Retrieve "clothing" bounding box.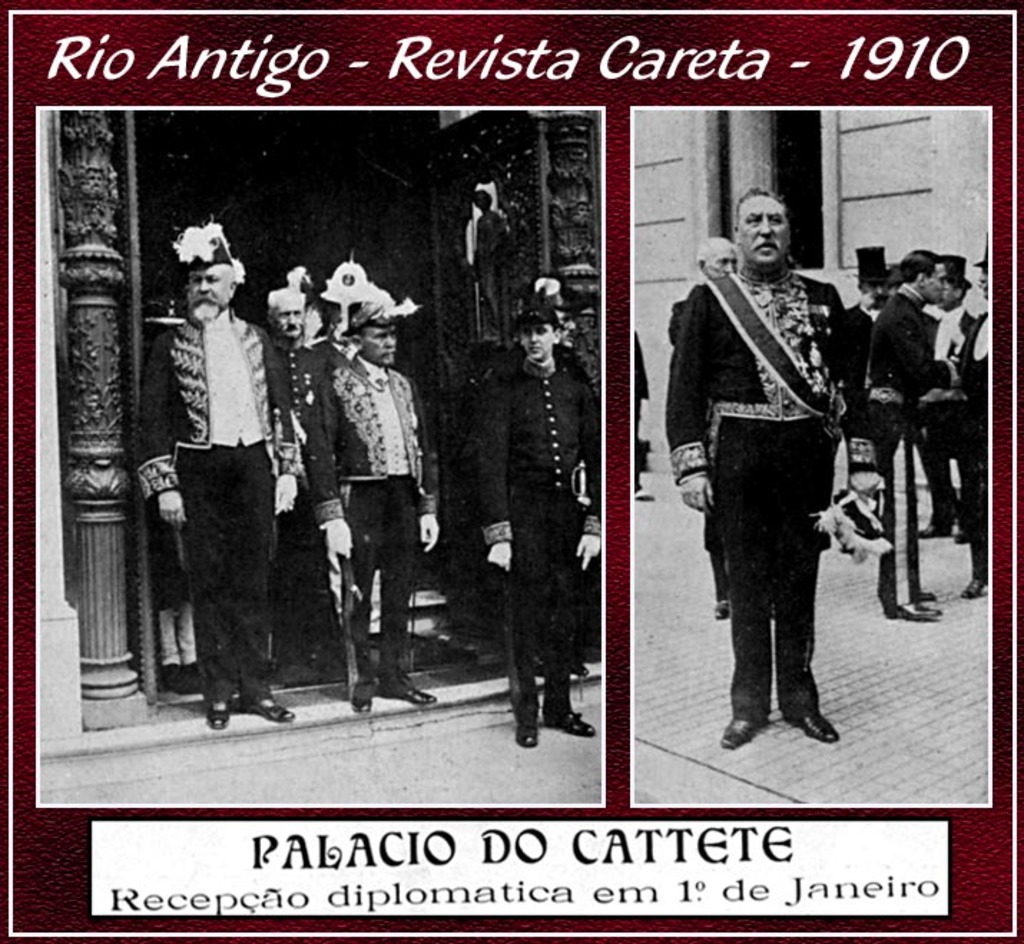
Bounding box: detection(666, 268, 838, 721).
